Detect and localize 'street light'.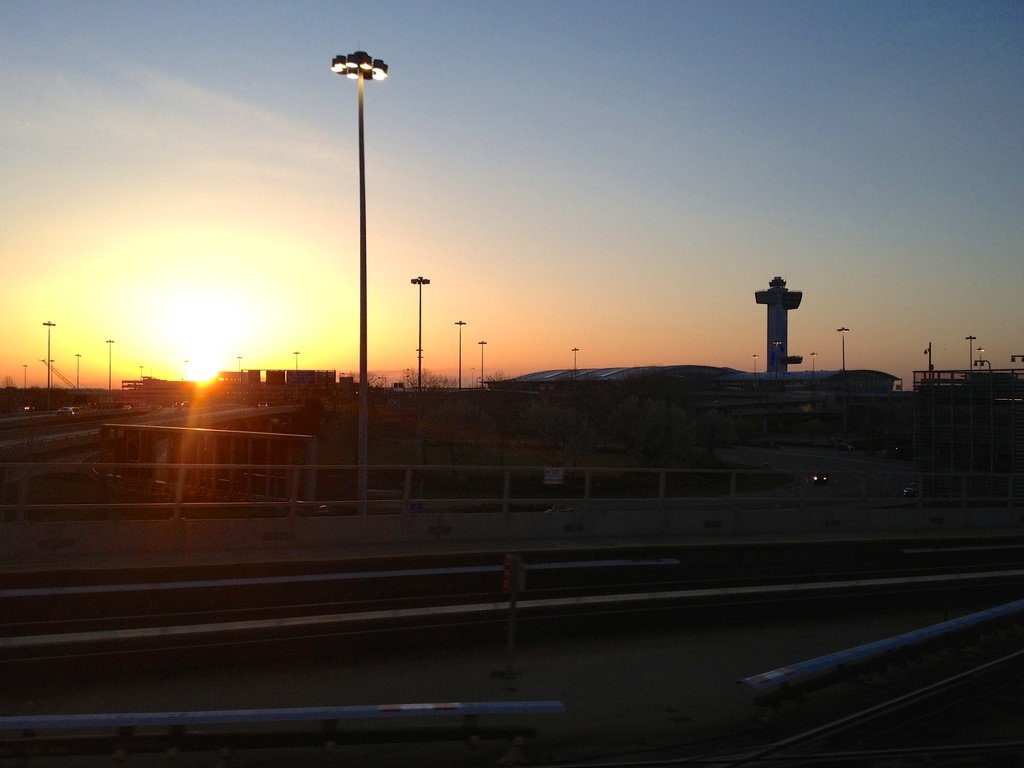
Localized at x1=474, y1=373, x2=484, y2=387.
